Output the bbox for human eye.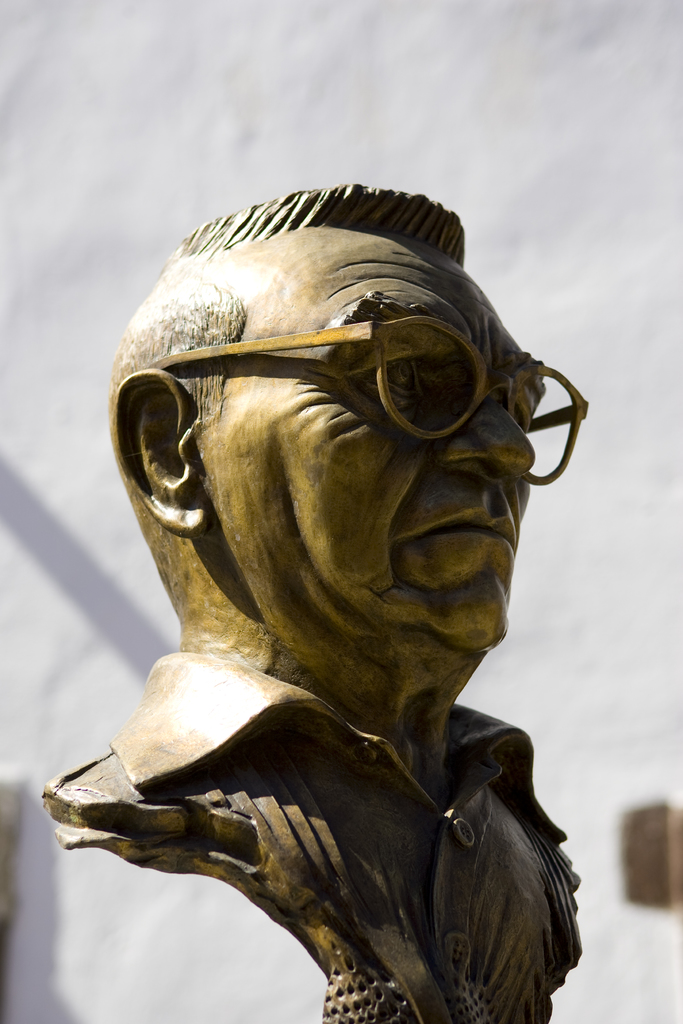
bbox=(339, 350, 430, 419).
